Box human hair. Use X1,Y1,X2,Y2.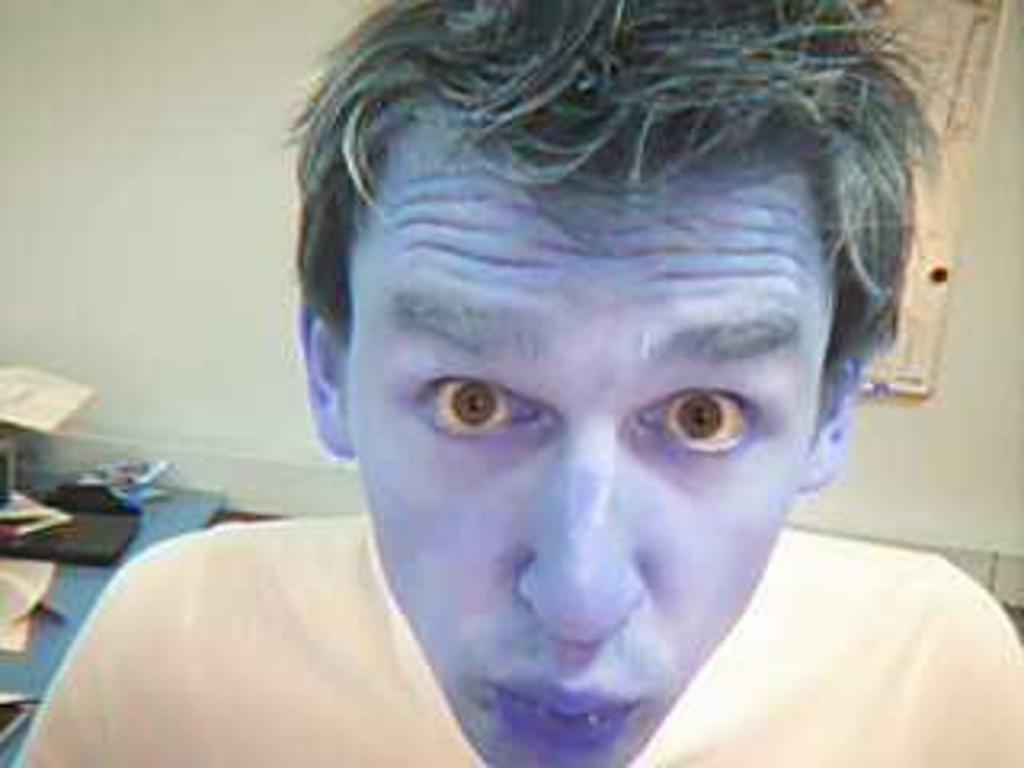
278,0,947,371.
